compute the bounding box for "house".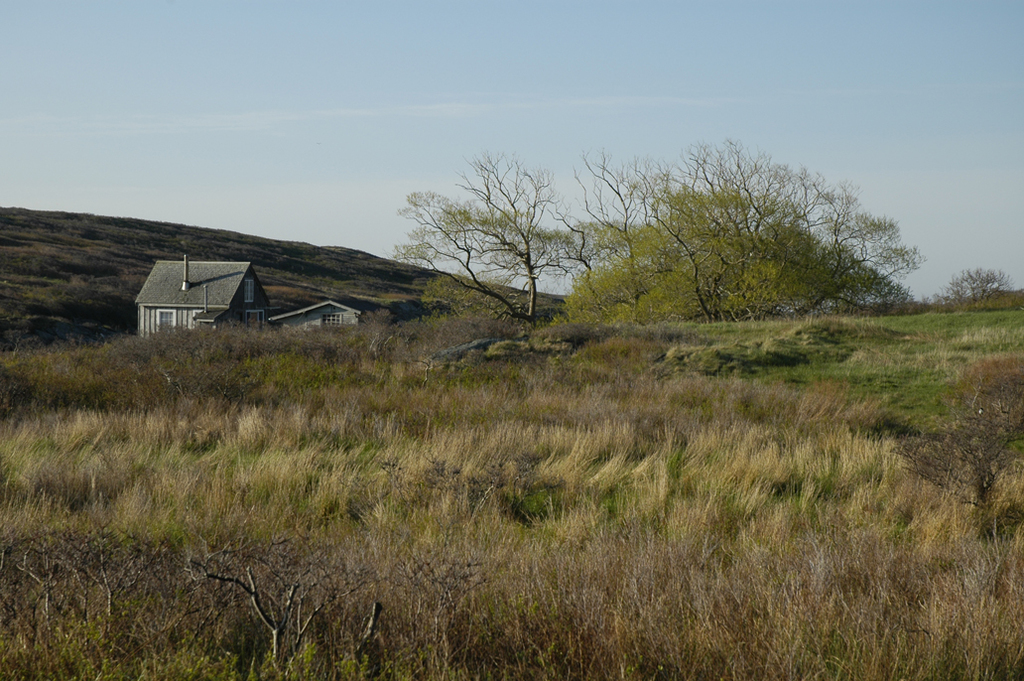
<region>271, 298, 372, 332</region>.
